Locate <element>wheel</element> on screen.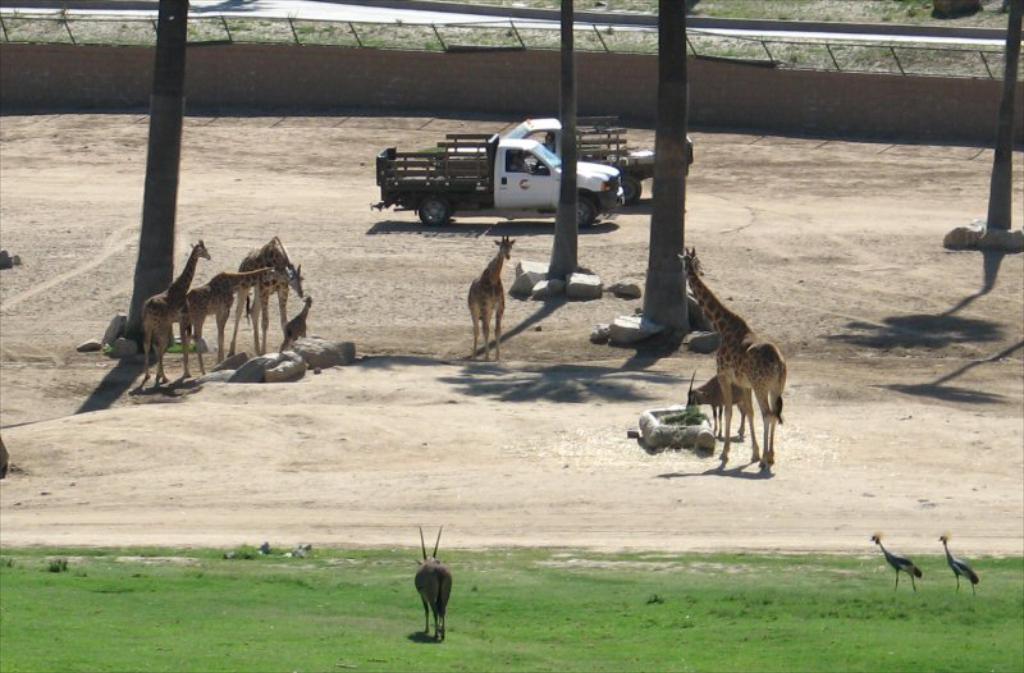
On screen at x1=570, y1=183, x2=589, y2=234.
